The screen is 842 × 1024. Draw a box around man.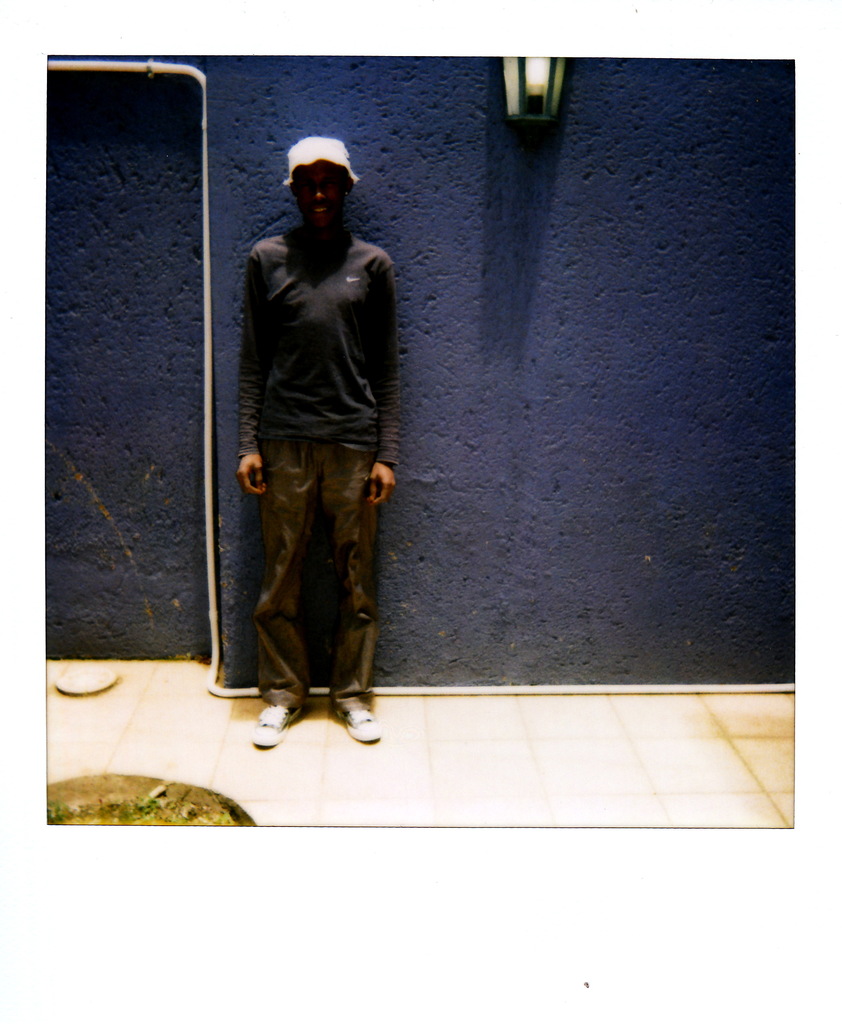
detection(233, 138, 407, 749).
